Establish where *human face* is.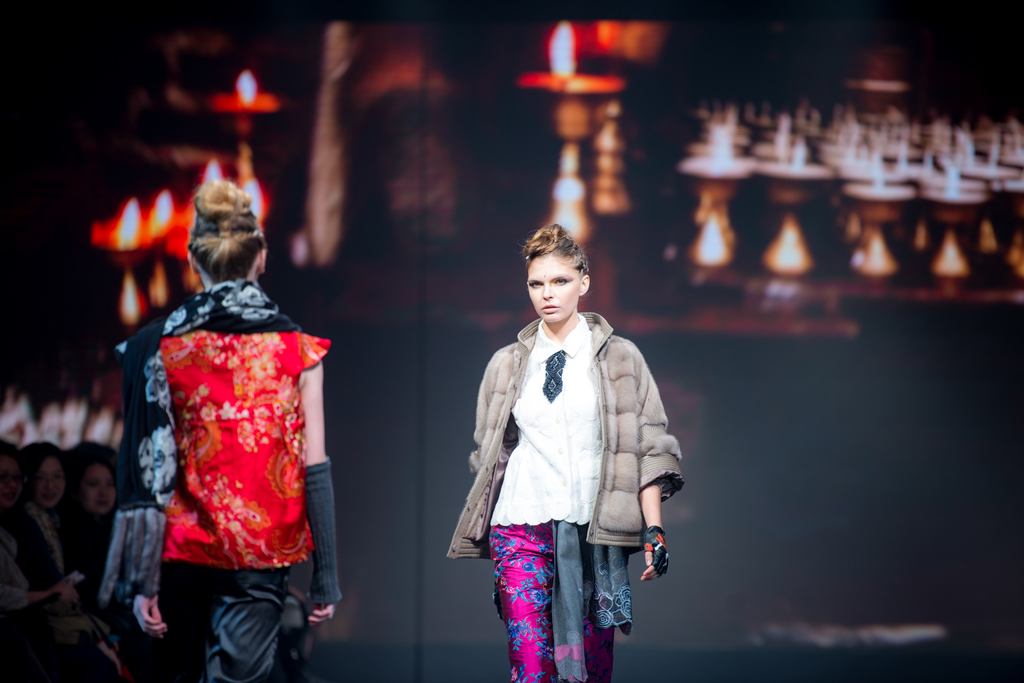
Established at 33, 456, 65, 511.
